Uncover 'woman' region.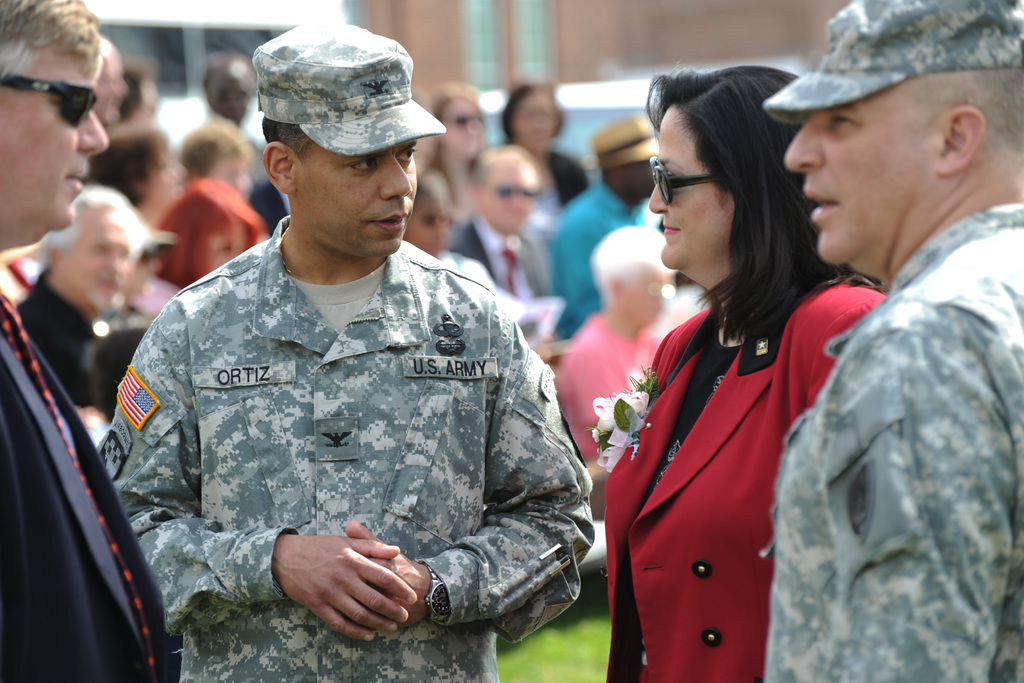
Uncovered: box=[606, 49, 850, 682].
